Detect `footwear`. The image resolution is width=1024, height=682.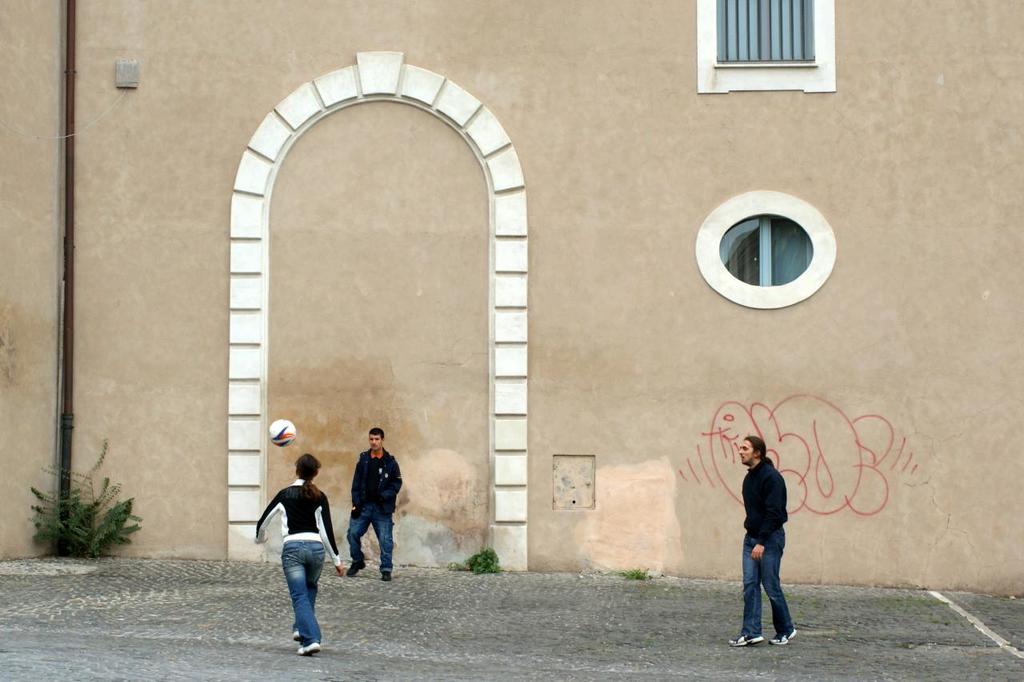
(763, 624, 803, 644).
